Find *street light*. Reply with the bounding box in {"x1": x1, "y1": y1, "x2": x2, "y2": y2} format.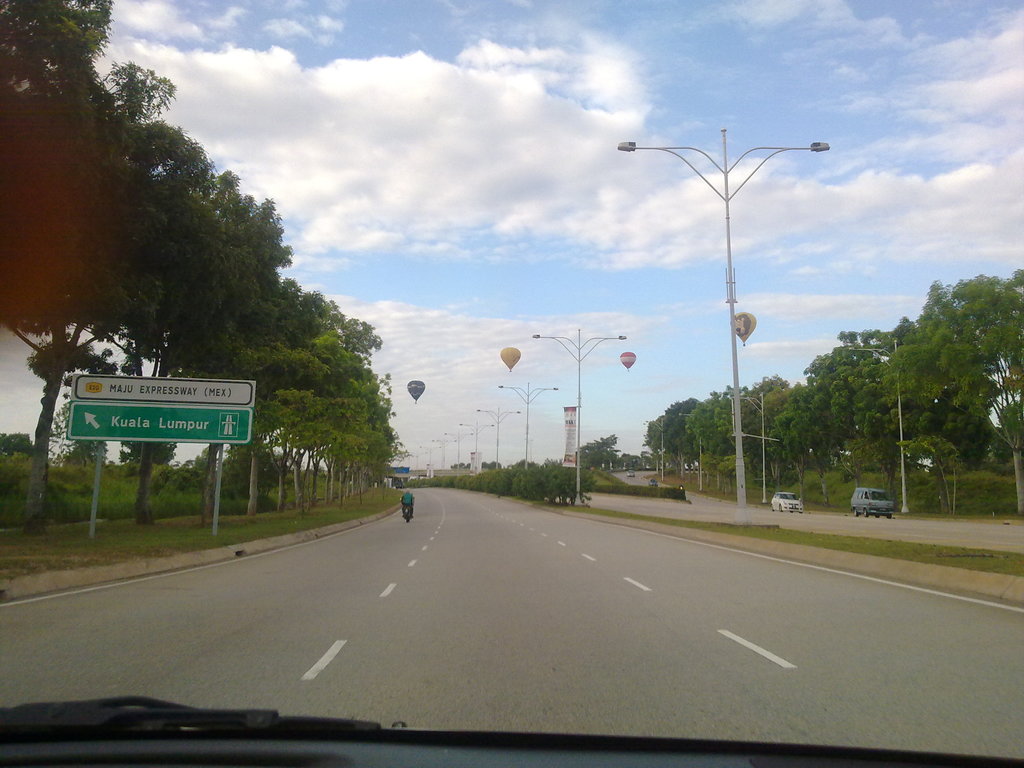
{"x1": 840, "y1": 342, "x2": 913, "y2": 507}.
